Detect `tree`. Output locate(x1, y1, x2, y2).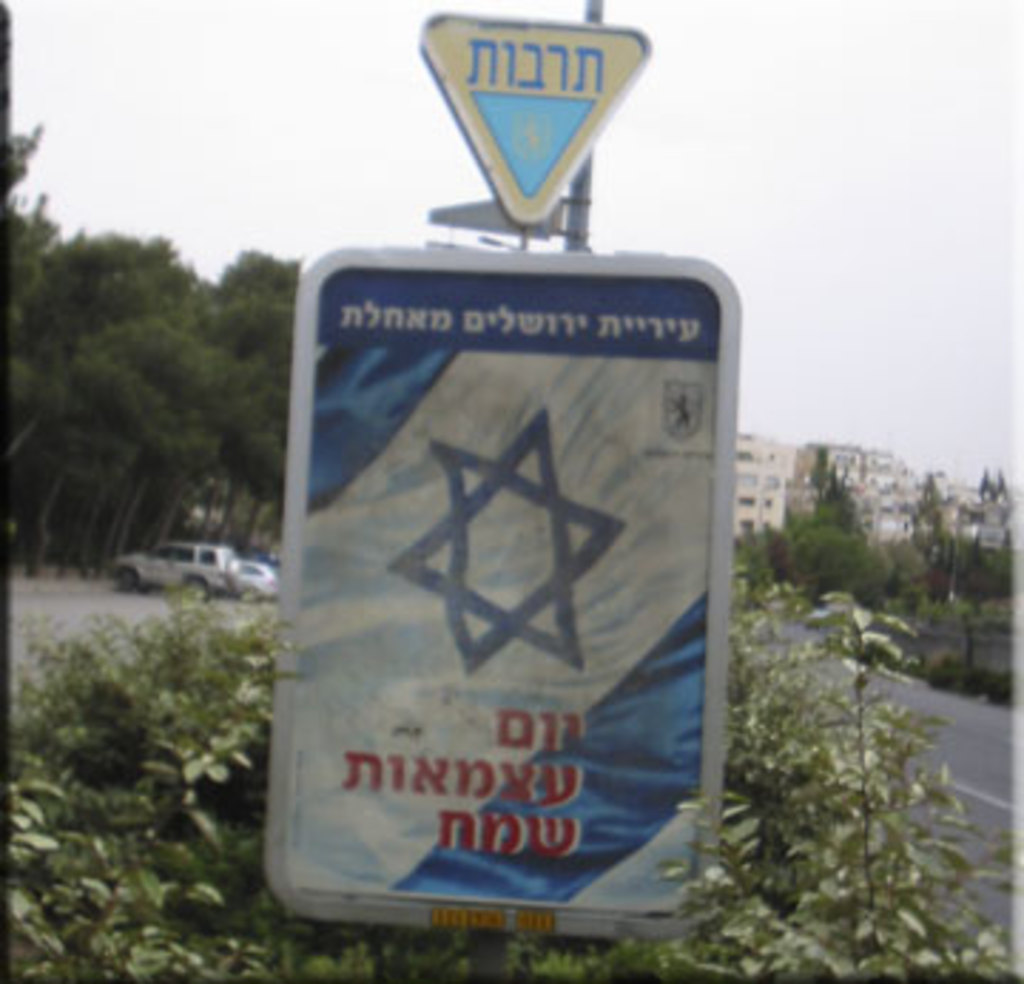
locate(6, 128, 51, 549).
